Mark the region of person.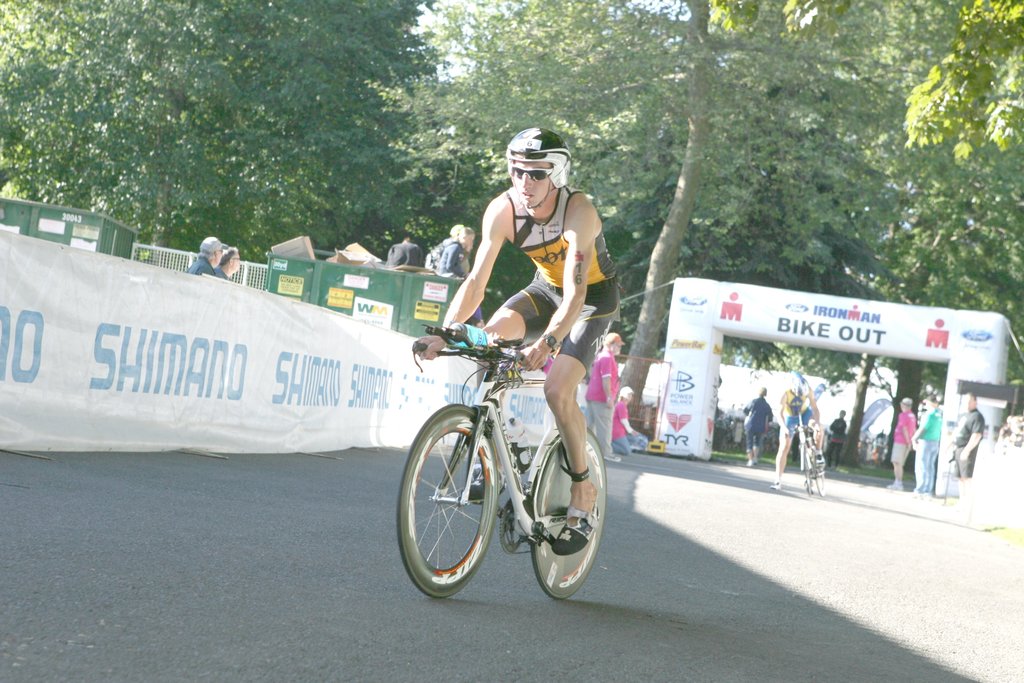
Region: [883, 396, 917, 492].
